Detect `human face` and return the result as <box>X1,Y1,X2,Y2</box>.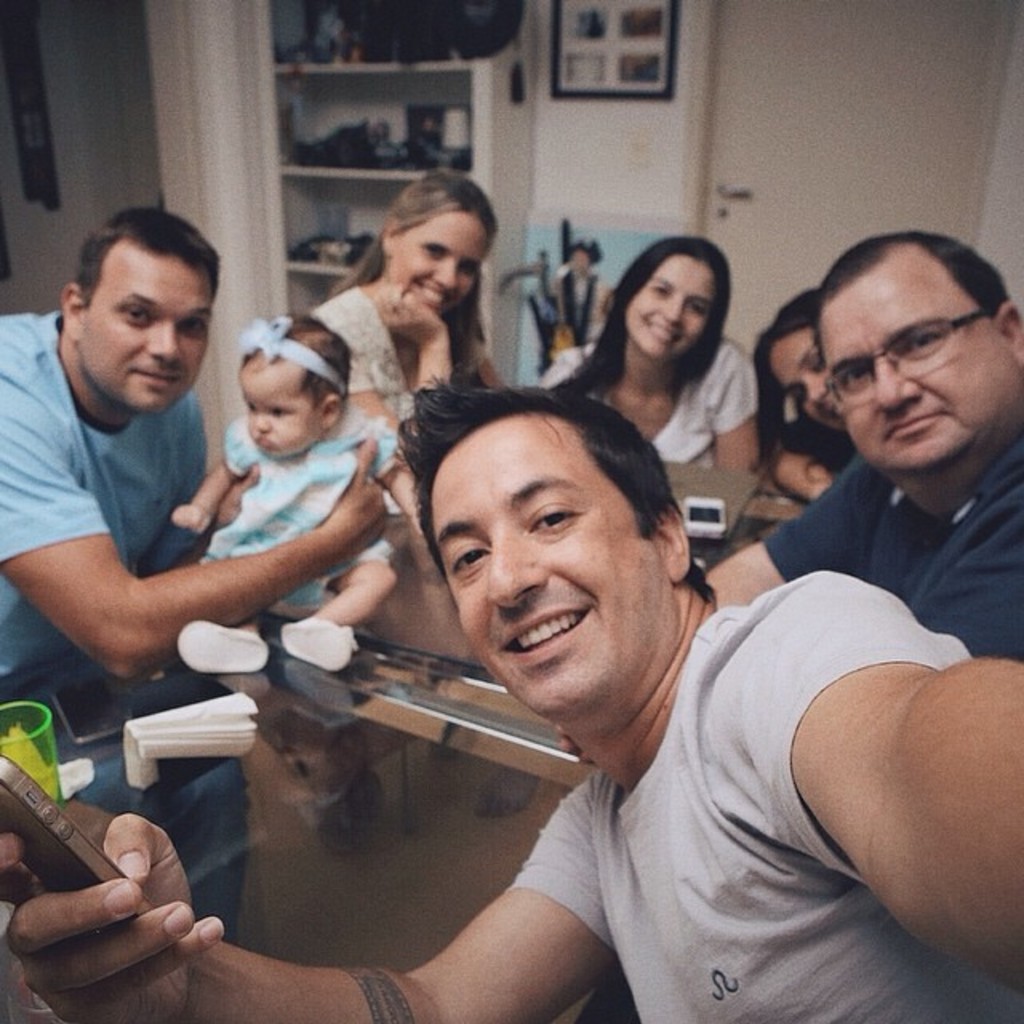
<box>624,258,717,366</box>.
